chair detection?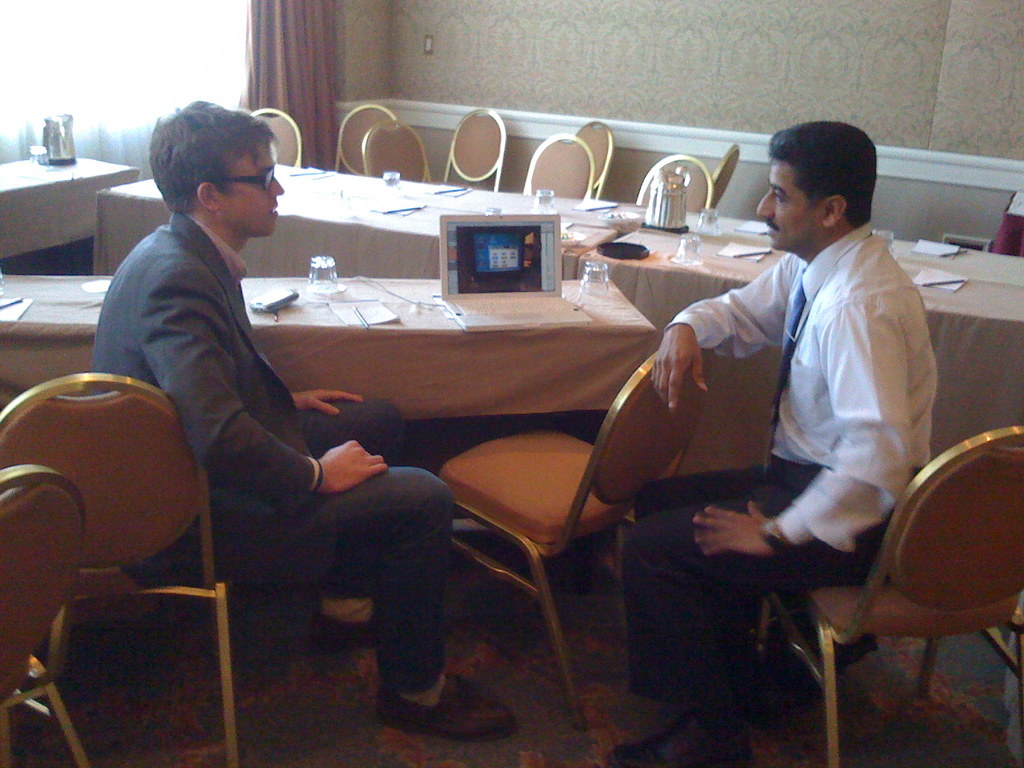
bbox=[250, 102, 303, 164]
